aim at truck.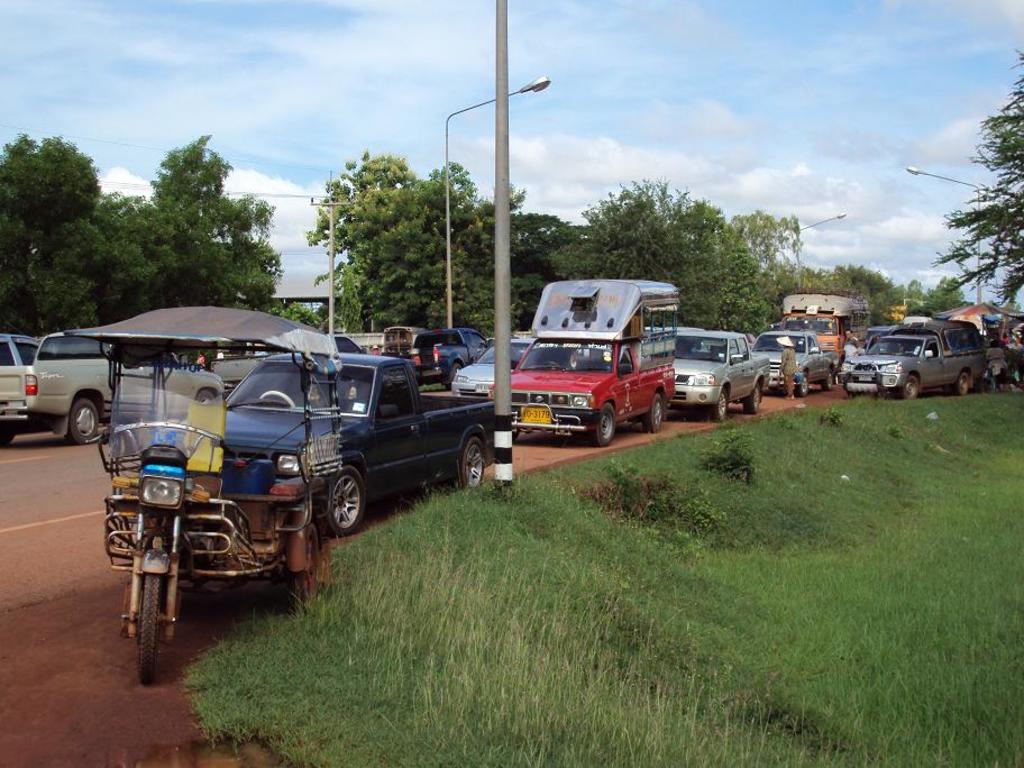
Aimed at crop(152, 349, 502, 537).
